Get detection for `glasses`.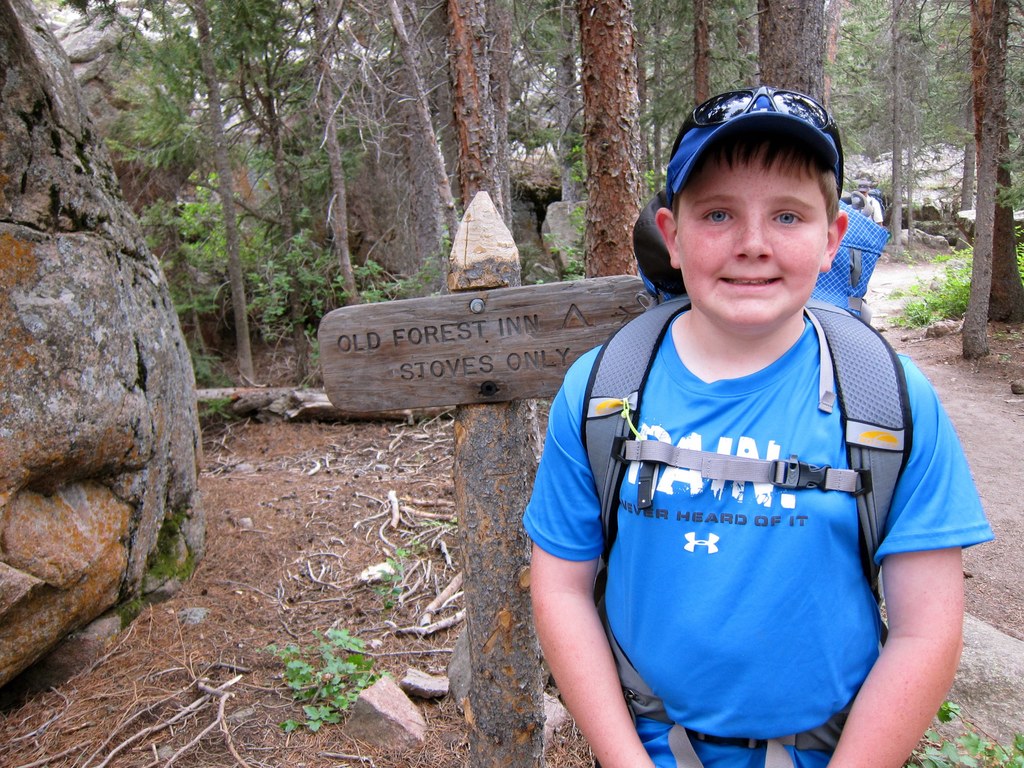
Detection: x1=667 y1=80 x2=845 y2=205.
